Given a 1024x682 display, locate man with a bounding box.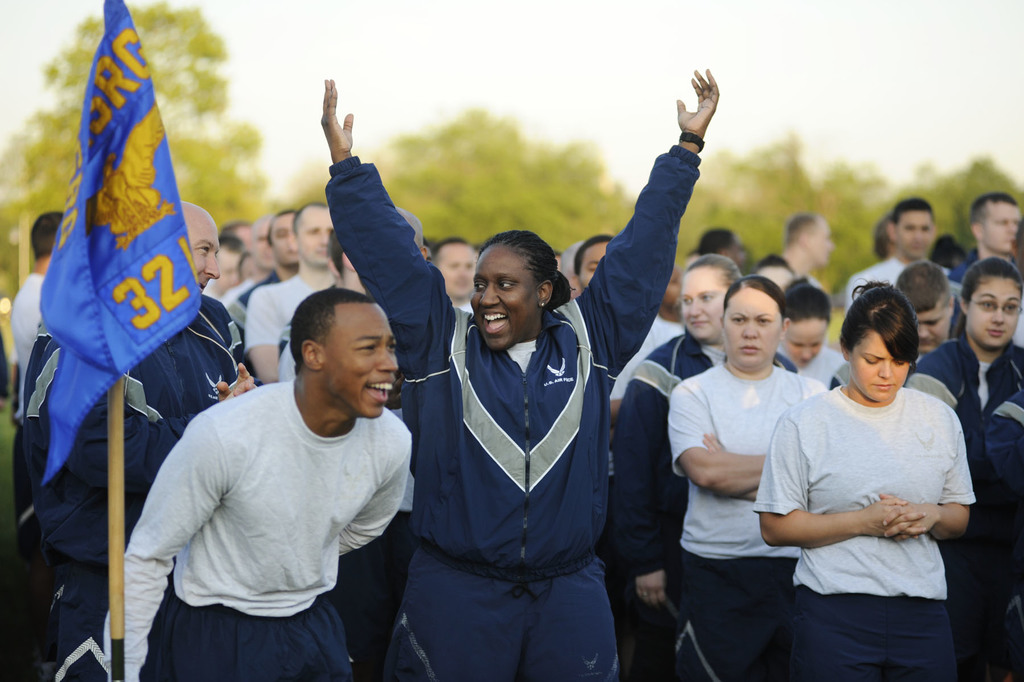
Located: x1=754 y1=212 x2=834 y2=291.
